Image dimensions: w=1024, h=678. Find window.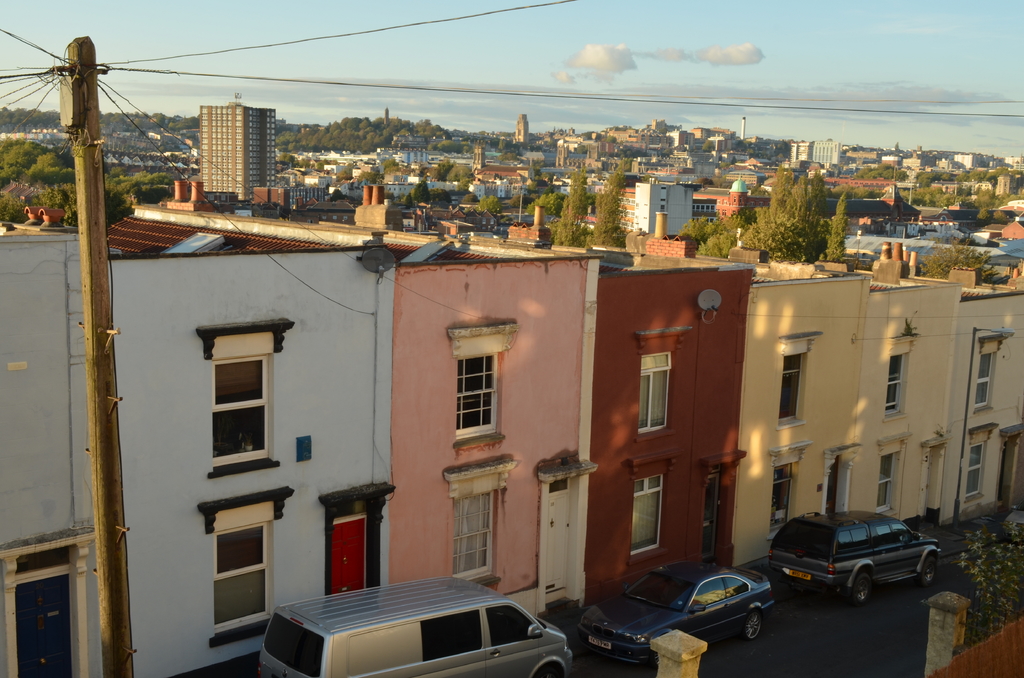
[x1=195, y1=318, x2=292, y2=480].
